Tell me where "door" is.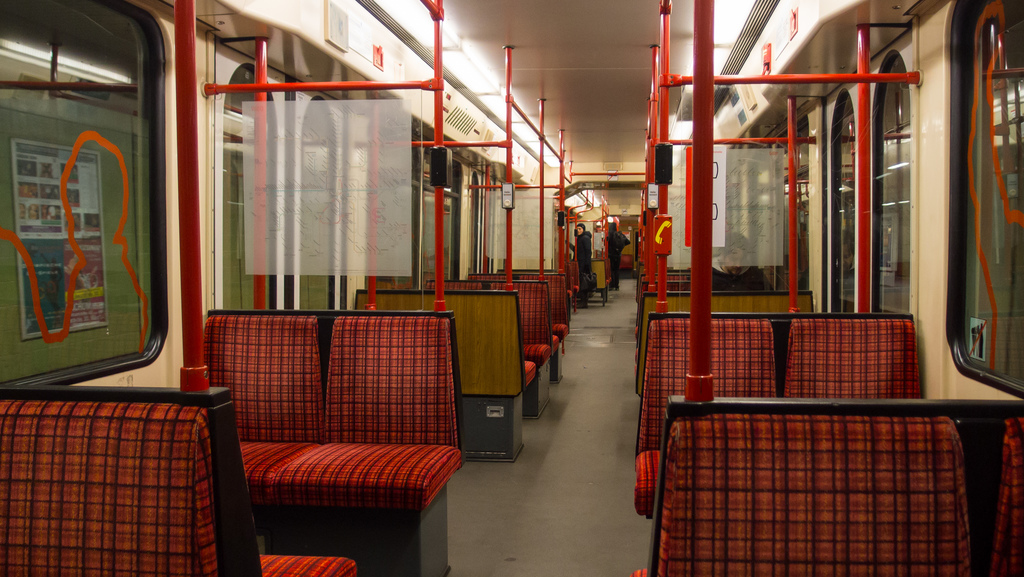
"door" is at <region>214, 40, 348, 308</region>.
